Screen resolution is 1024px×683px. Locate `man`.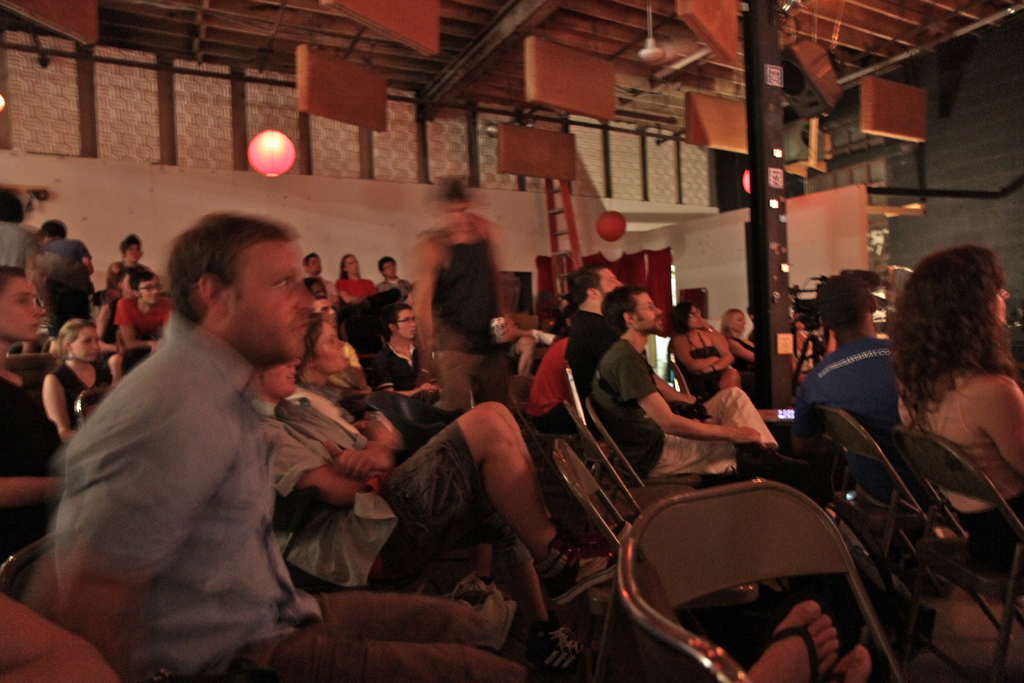
<region>25, 208, 532, 682</region>.
